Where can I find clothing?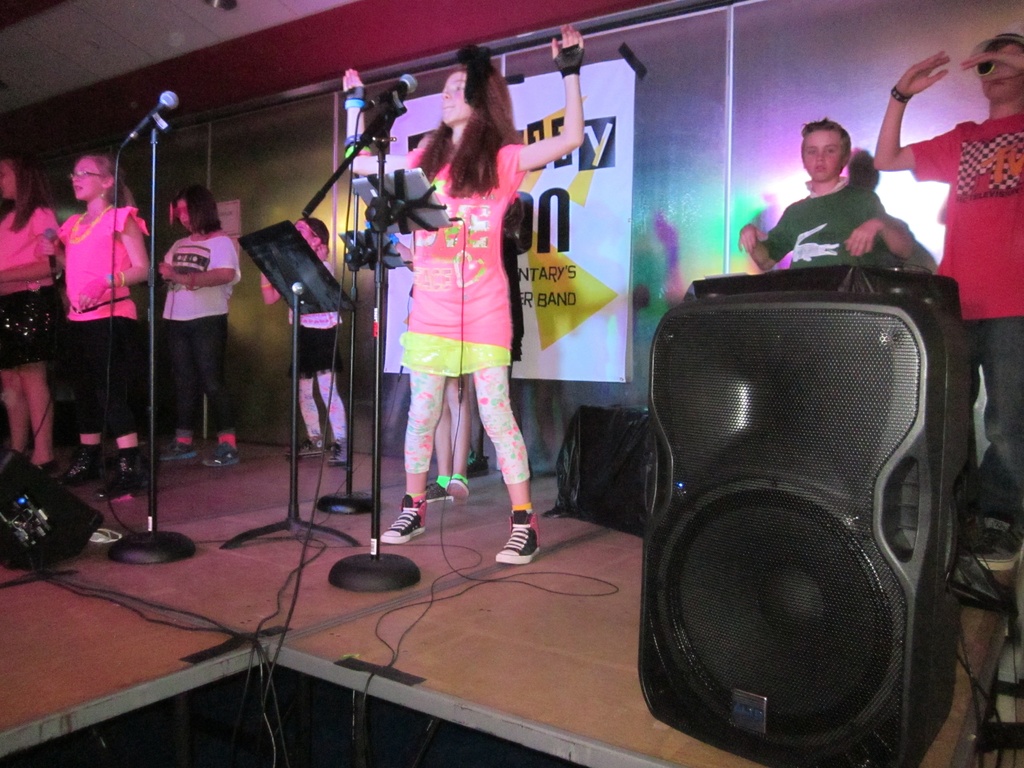
You can find it at detection(0, 200, 67, 373).
